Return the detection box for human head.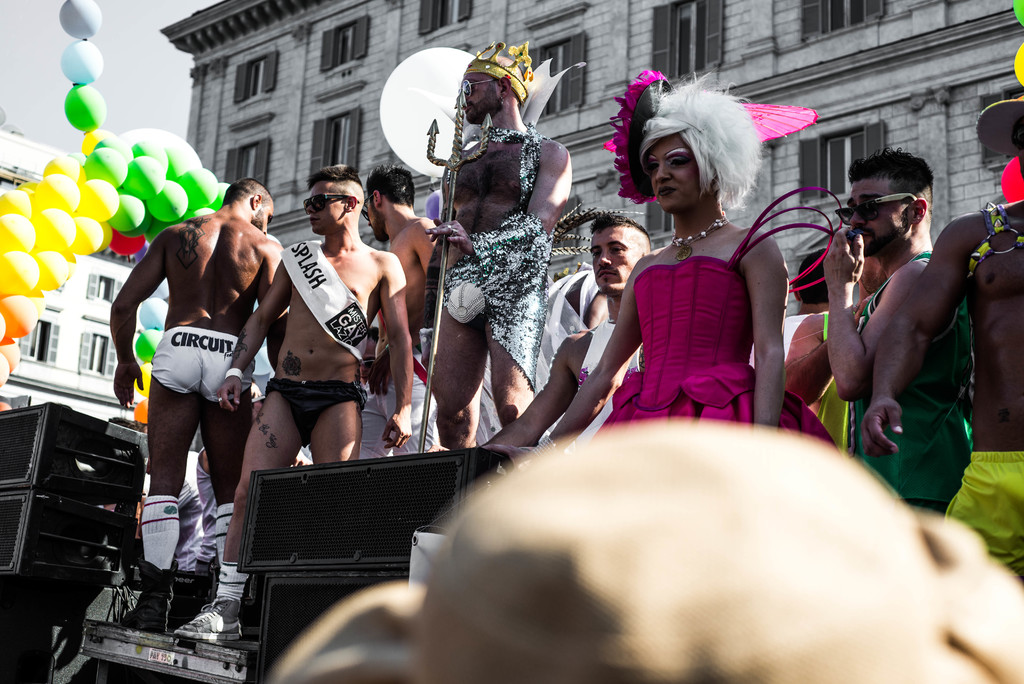
(left=621, top=76, right=771, bottom=222).
